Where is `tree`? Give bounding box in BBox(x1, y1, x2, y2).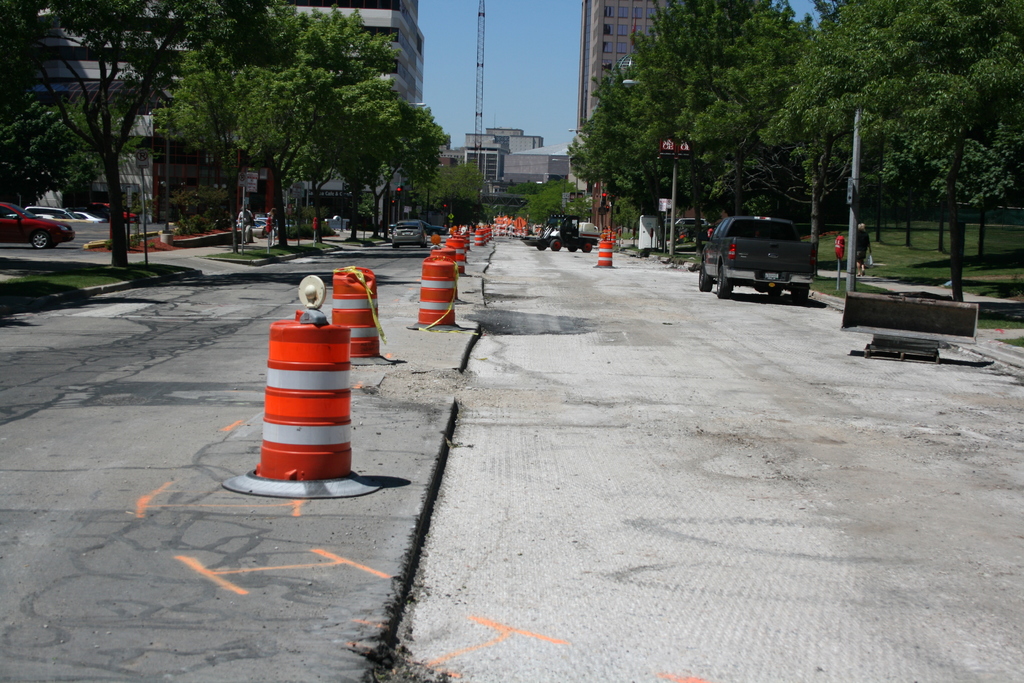
BBox(493, 174, 594, 228).
